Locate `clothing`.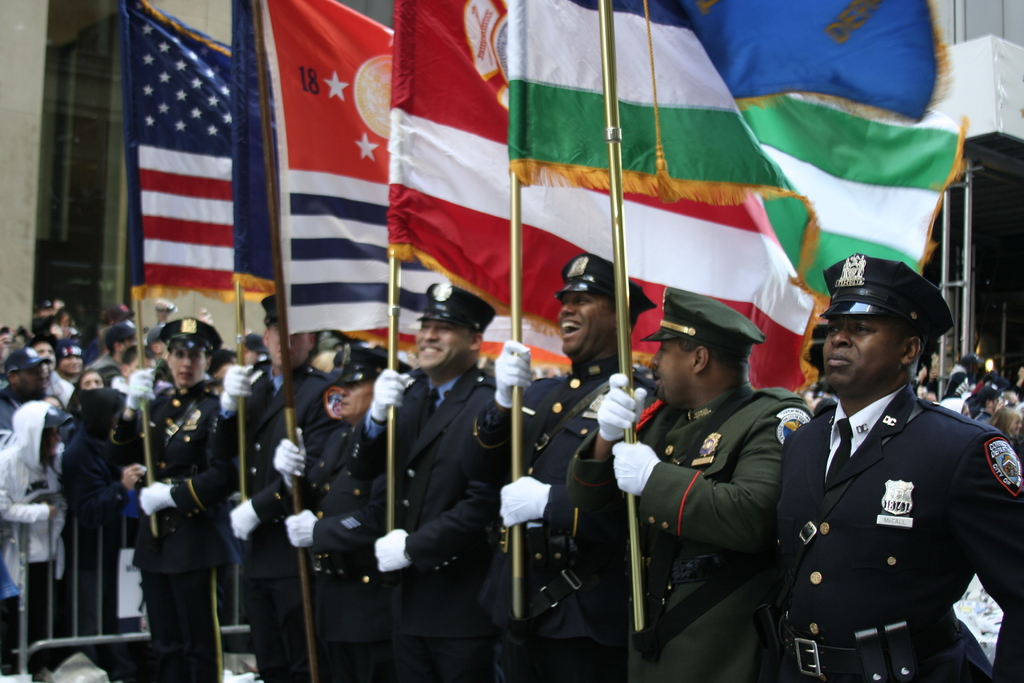
Bounding box: pyautogui.locateOnScreen(566, 388, 811, 682).
